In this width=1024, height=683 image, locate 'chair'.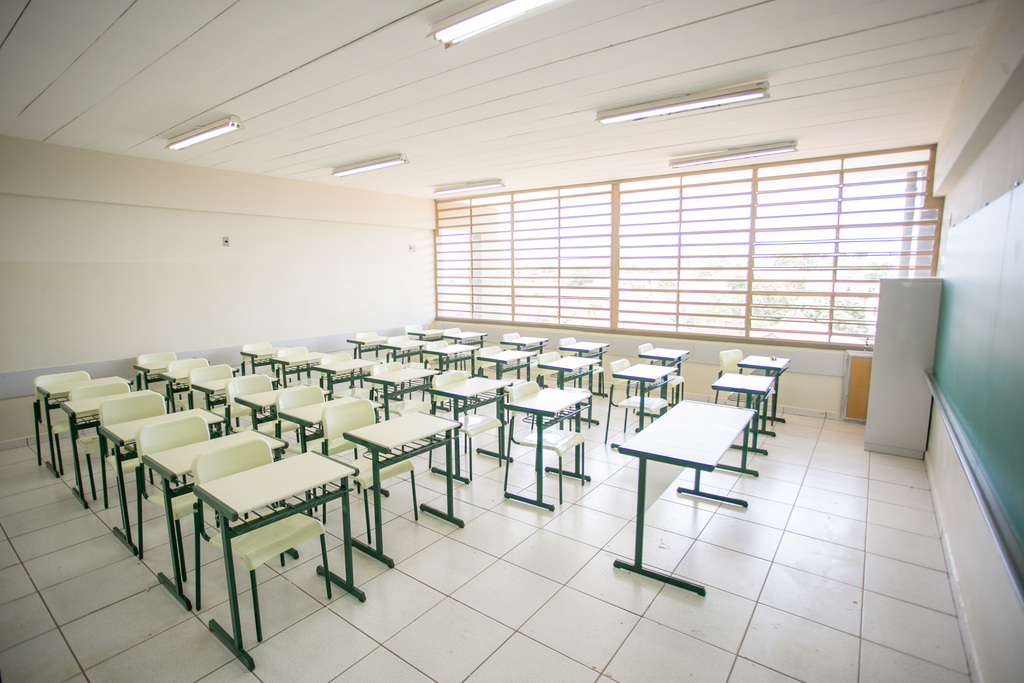
Bounding box: <box>273,381,330,447</box>.
